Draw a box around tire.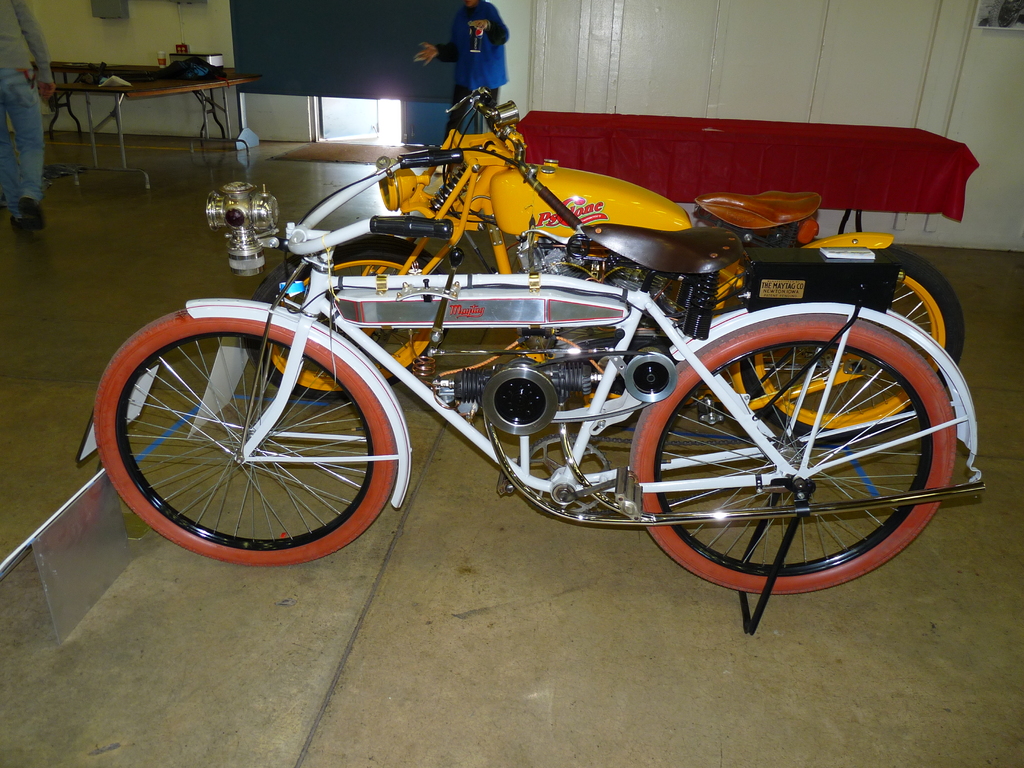
BBox(248, 236, 435, 399).
